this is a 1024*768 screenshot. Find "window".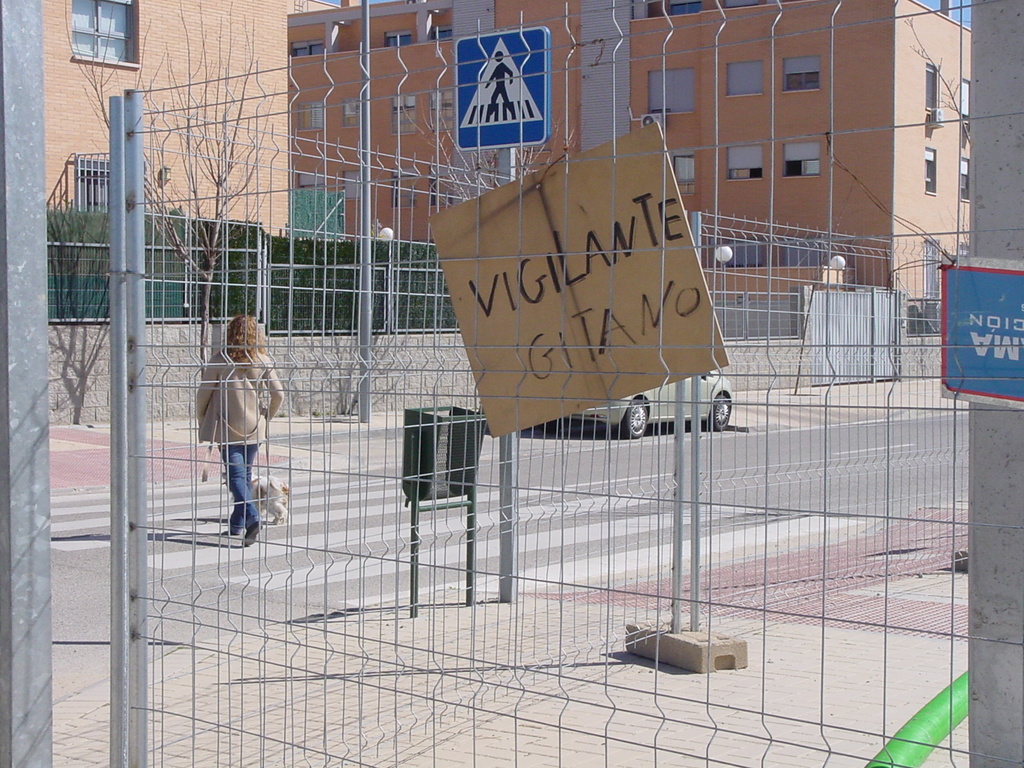
Bounding box: {"left": 724, "top": 60, "right": 764, "bottom": 96}.
